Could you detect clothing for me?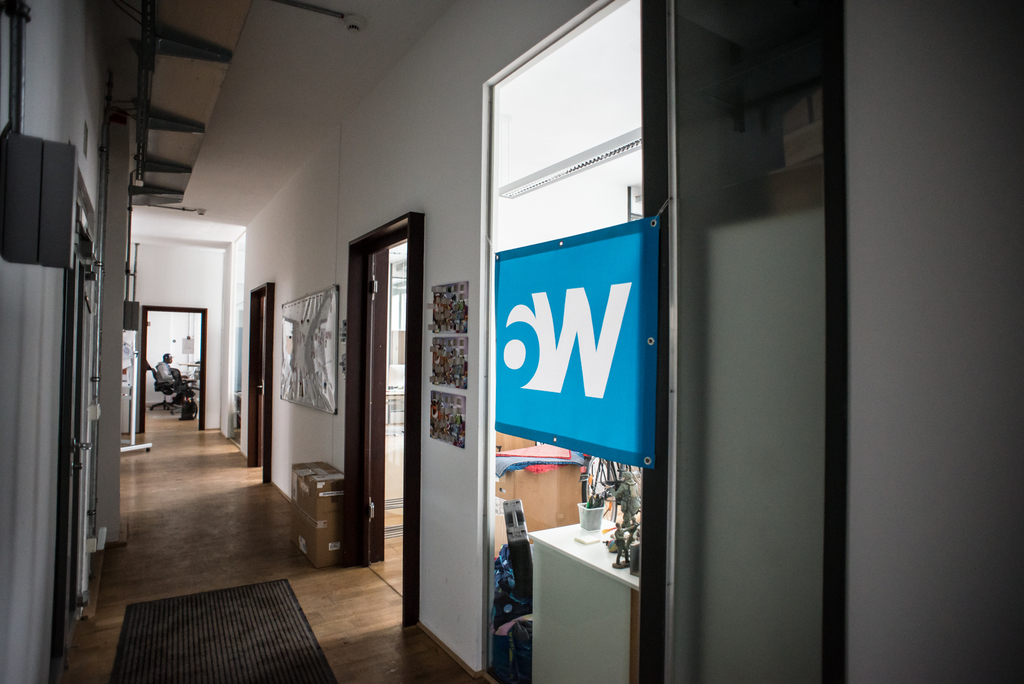
Detection result: bbox(154, 350, 180, 388).
